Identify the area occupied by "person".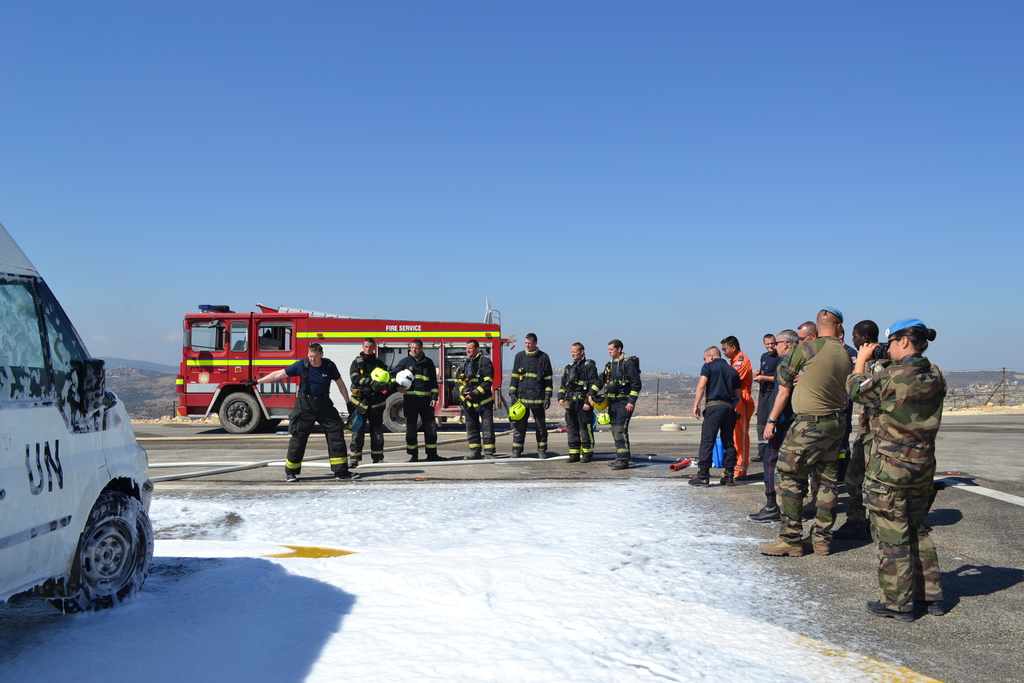
Area: locate(849, 320, 883, 378).
